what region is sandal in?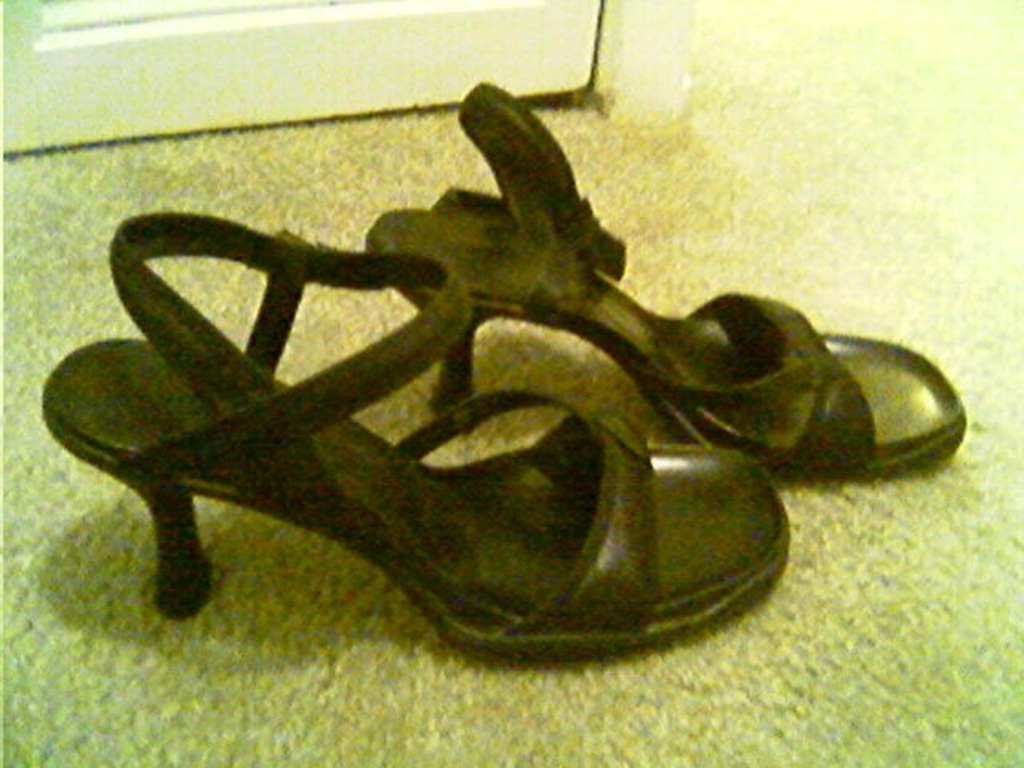
(366,75,968,483).
